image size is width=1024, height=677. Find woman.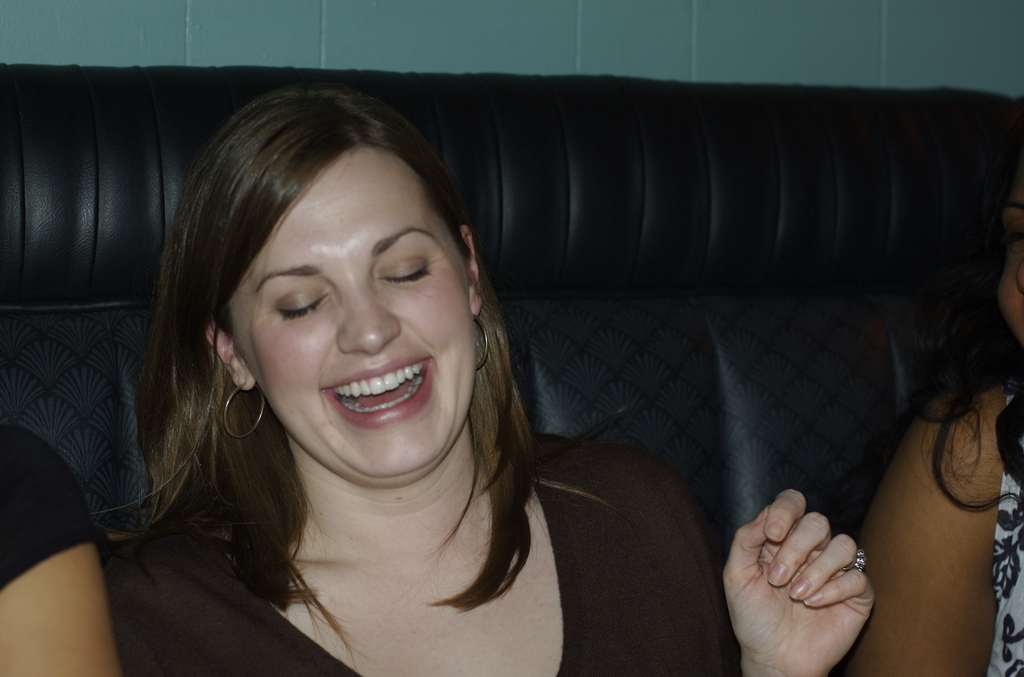
<box>863,133,1023,676</box>.
